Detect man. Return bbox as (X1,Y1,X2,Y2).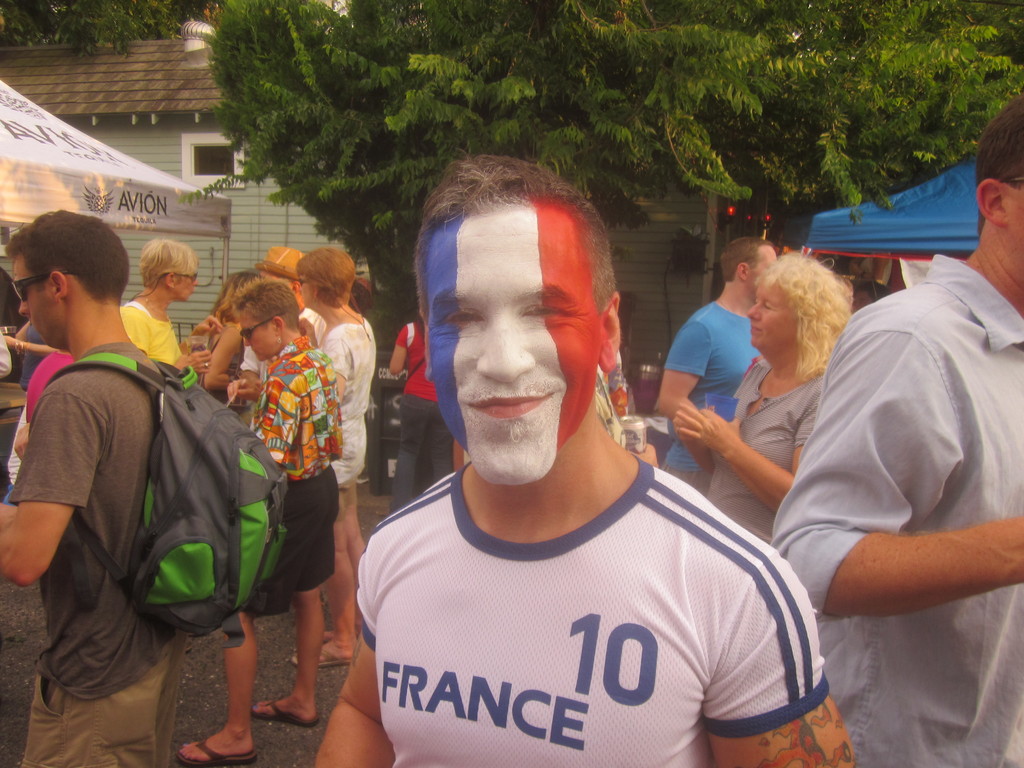
(308,167,744,767).
